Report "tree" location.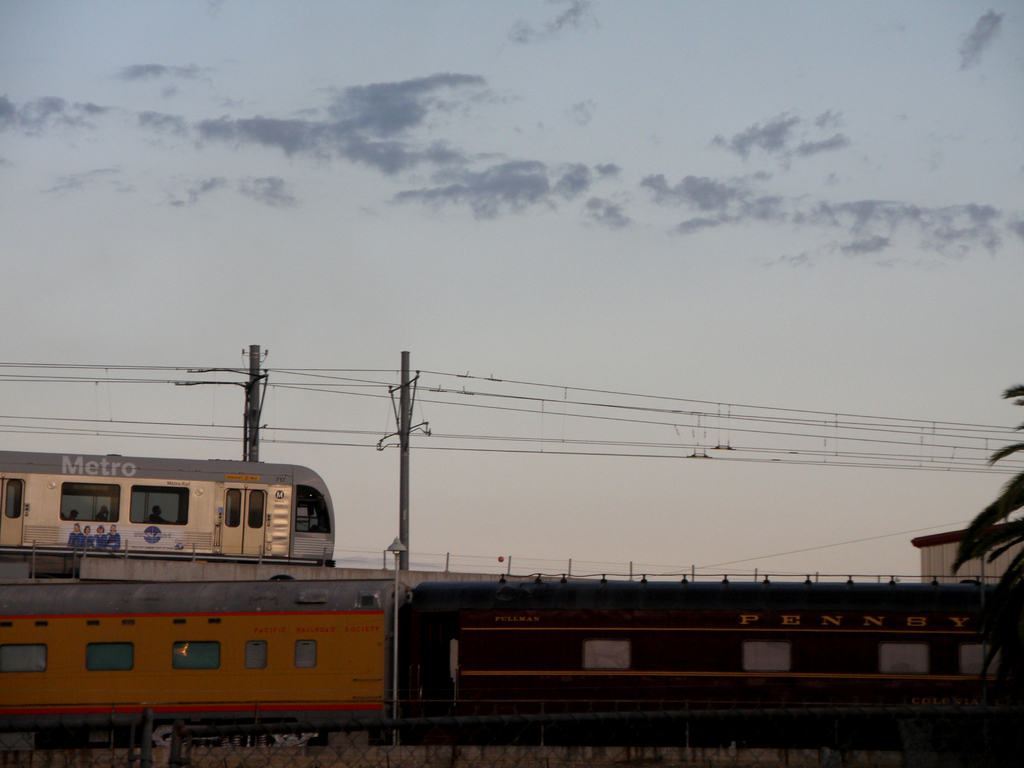
Report: box(951, 371, 1023, 744).
